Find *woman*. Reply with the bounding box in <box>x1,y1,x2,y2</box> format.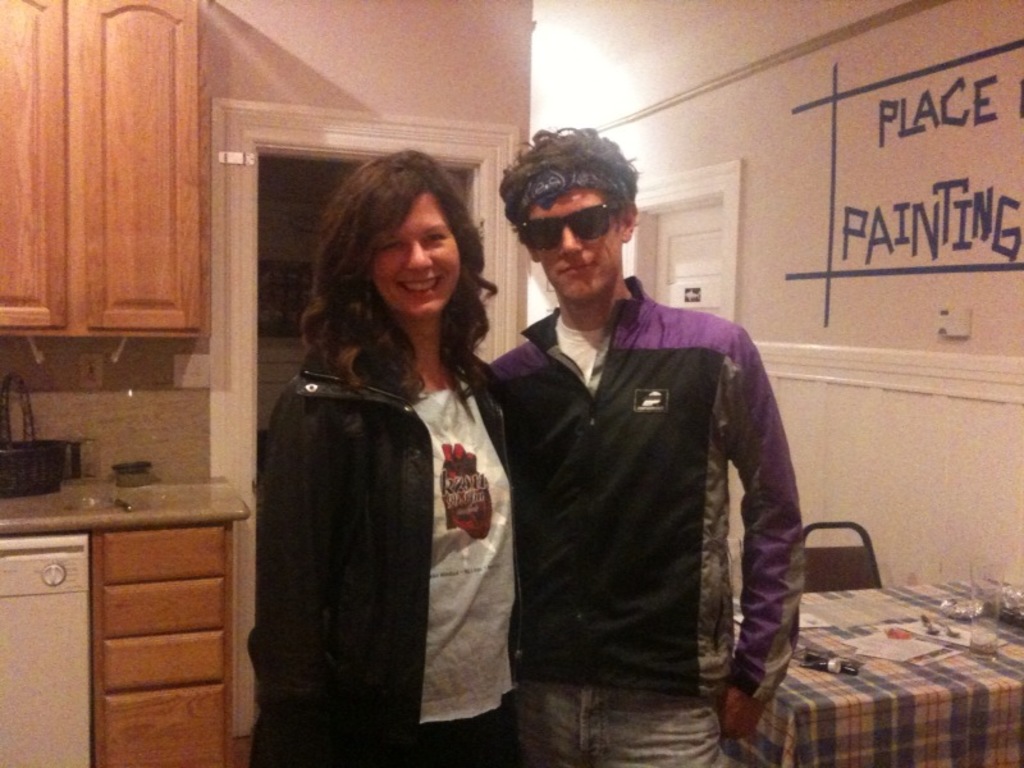
<box>251,145,529,755</box>.
